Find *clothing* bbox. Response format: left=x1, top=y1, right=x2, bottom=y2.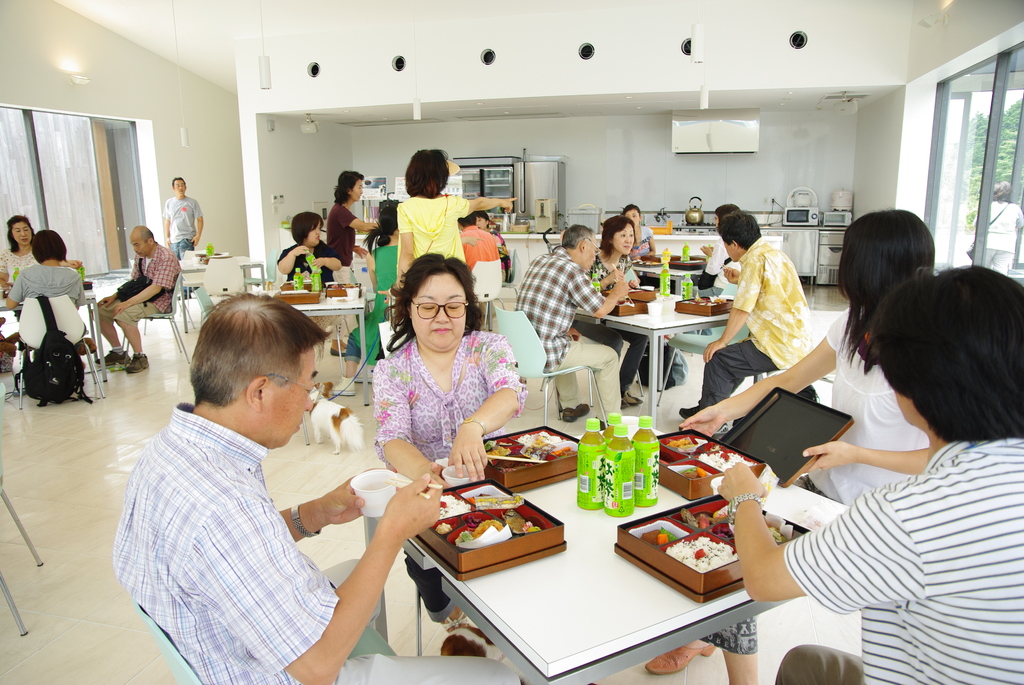
left=111, top=405, right=526, bottom=684.
